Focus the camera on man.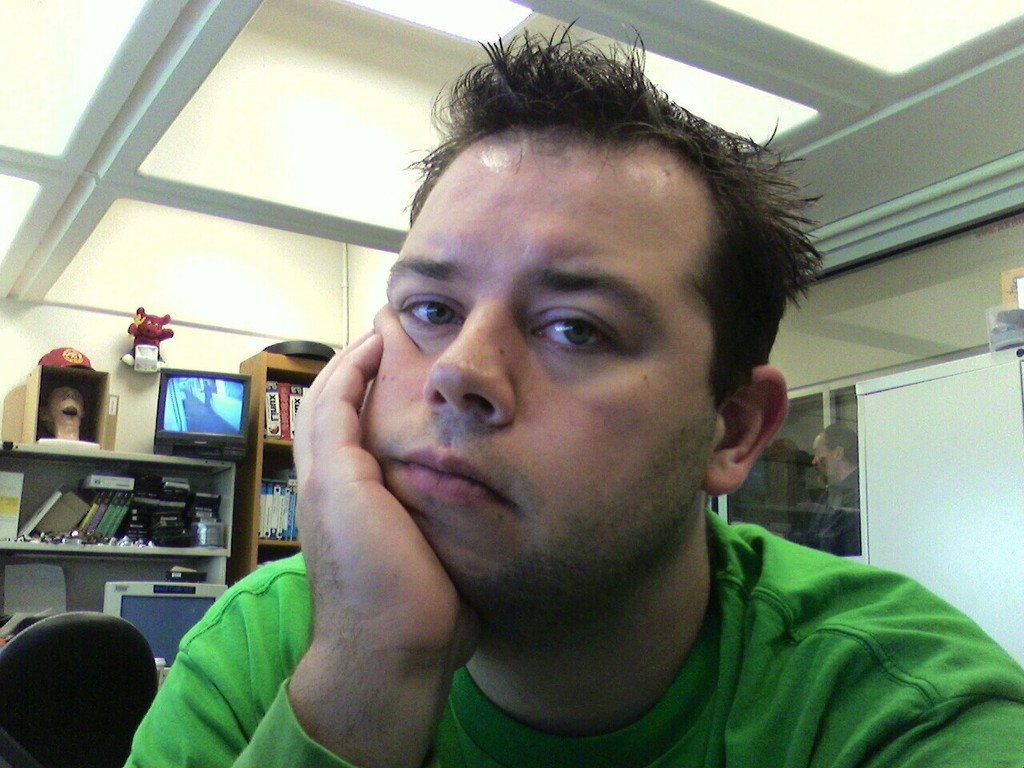
Focus region: rect(138, 68, 952, 766).
